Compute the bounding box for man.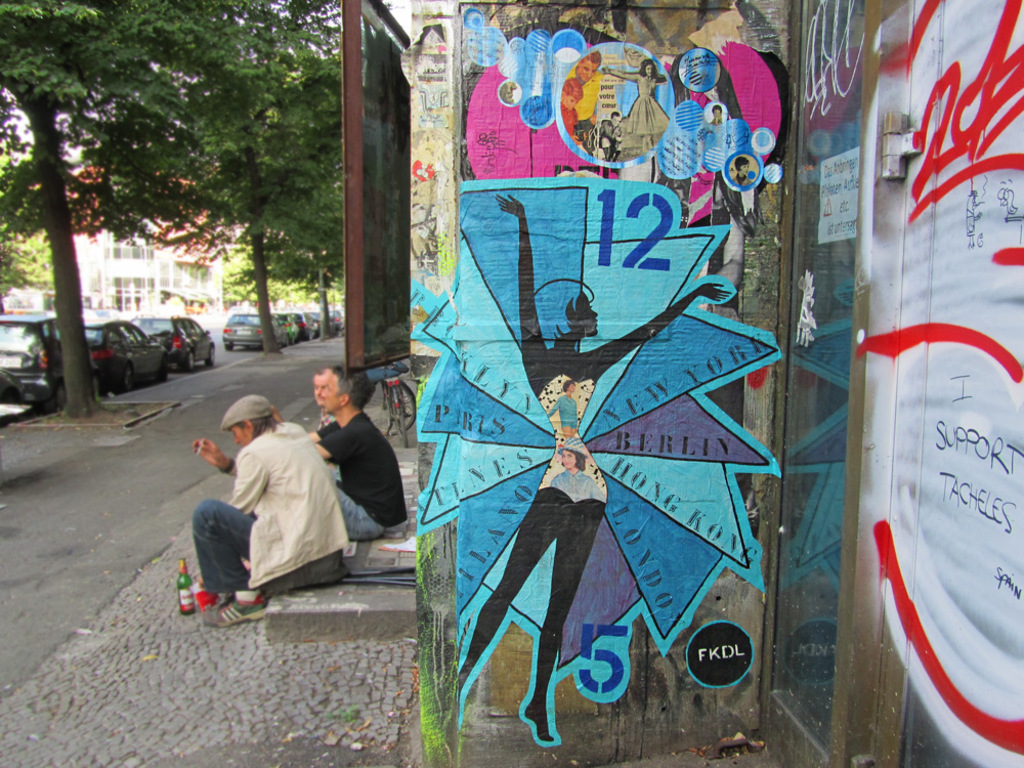
crop(291, 362, 413, 550).
